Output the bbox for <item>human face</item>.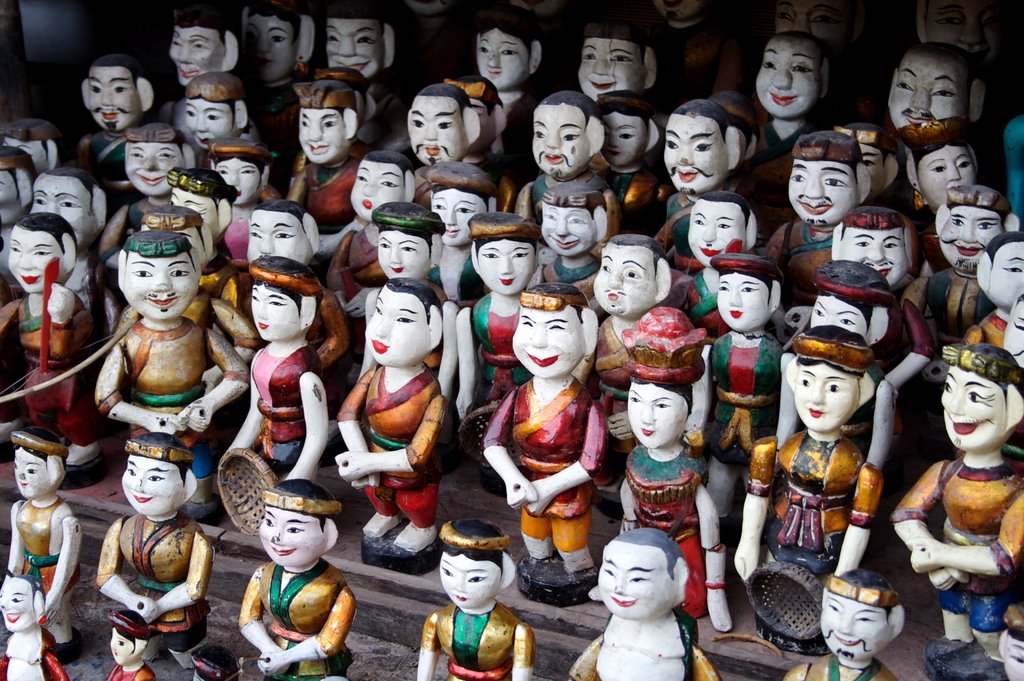
select_region(531, 105, 581, 179).
